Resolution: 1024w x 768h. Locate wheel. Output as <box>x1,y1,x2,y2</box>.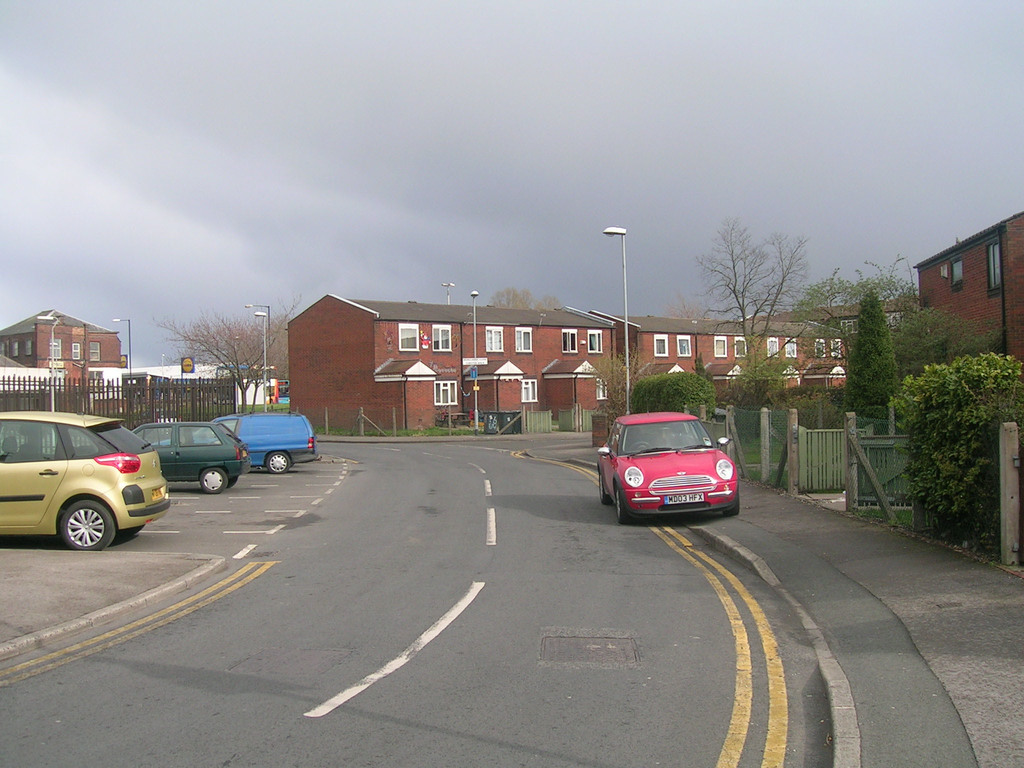
<box>600,476,612,506</box>.
